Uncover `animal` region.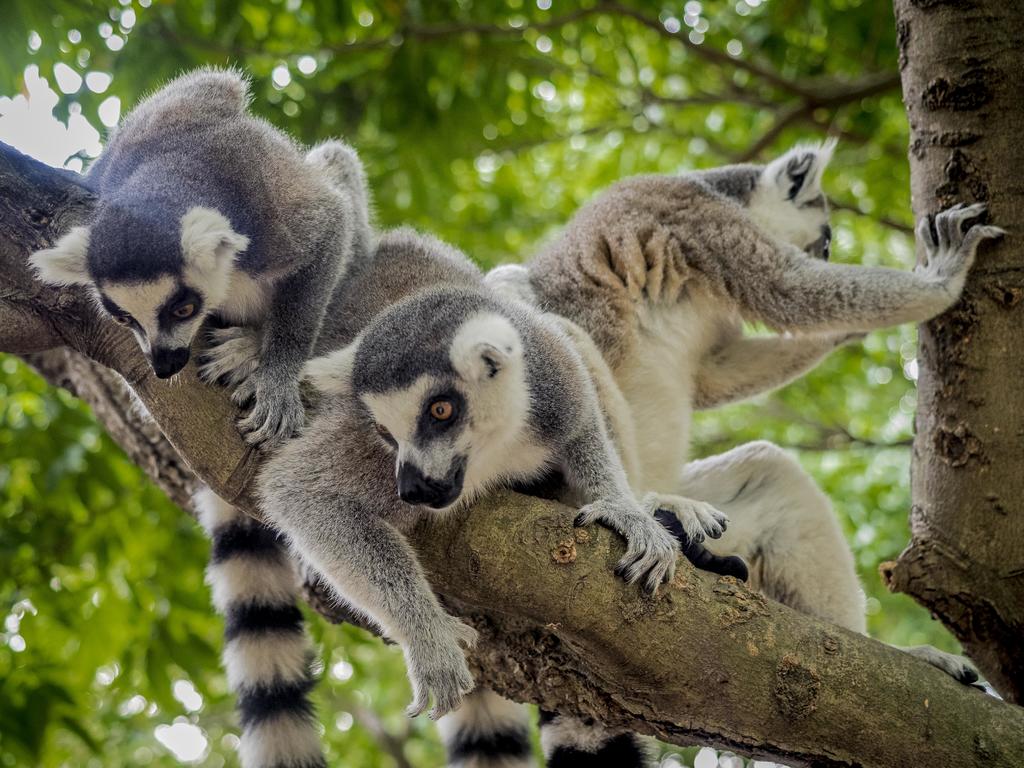
Uncovered: BBox(257, 233, 675, 767).
